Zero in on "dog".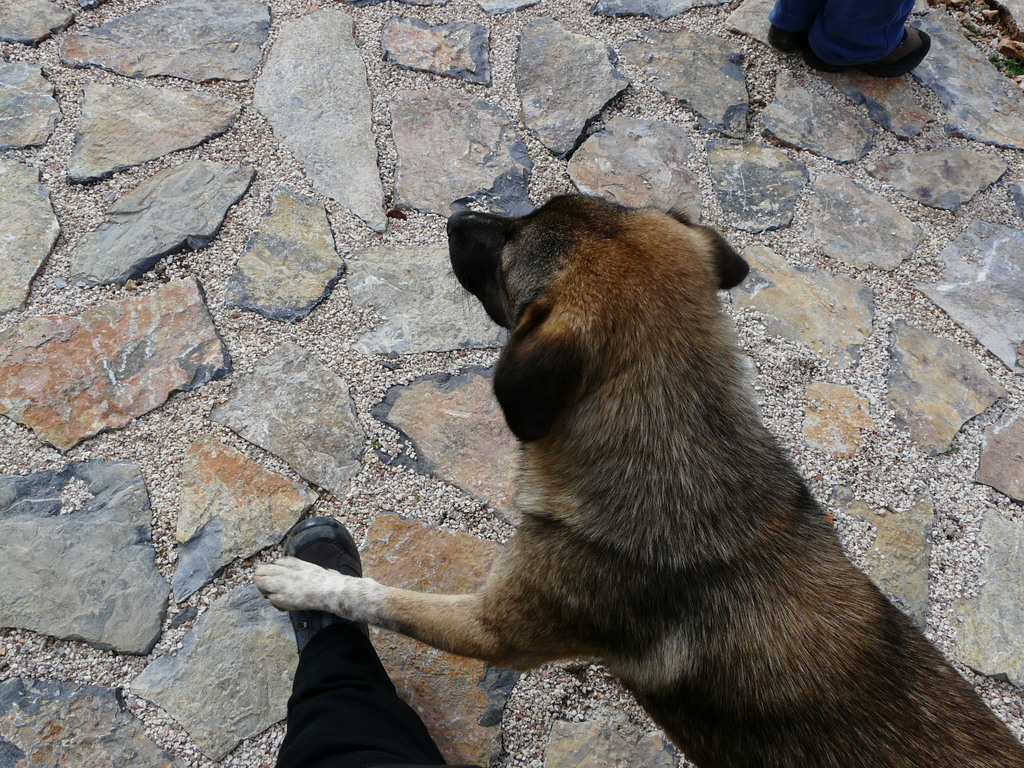
Zeroed in: left=252, top=195, right=1023, bottom=767.
